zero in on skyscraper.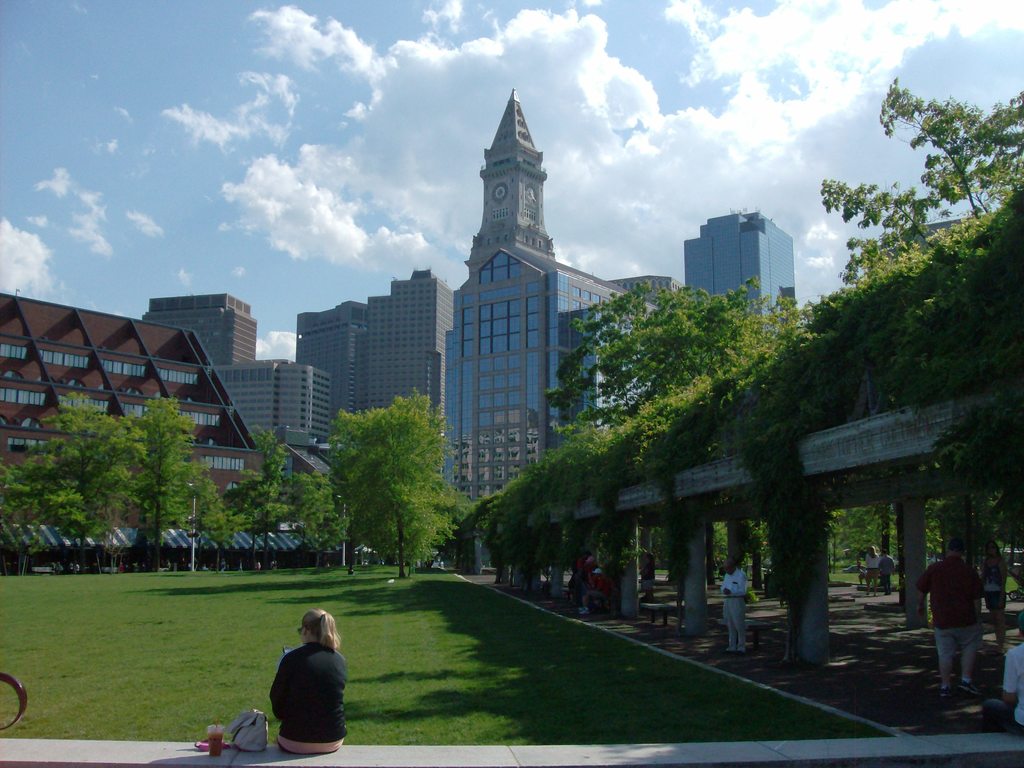
Zeroed in: 684/209/799/331.
